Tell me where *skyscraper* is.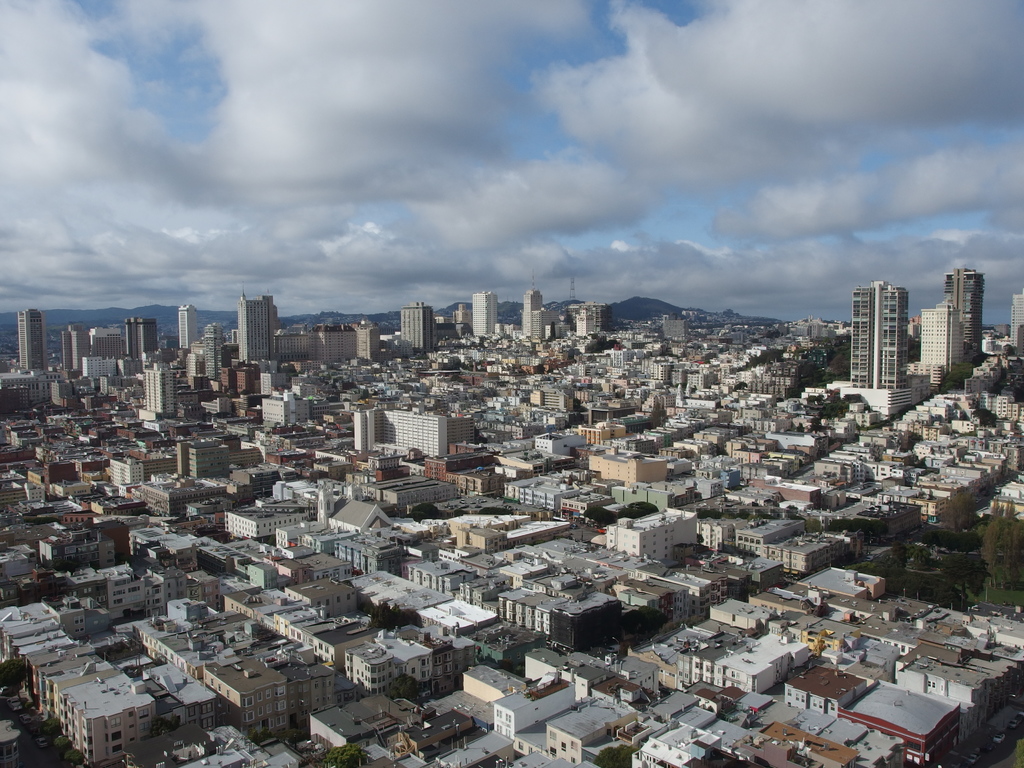
*skyscraper* is at (474, 287, 496, 333).
